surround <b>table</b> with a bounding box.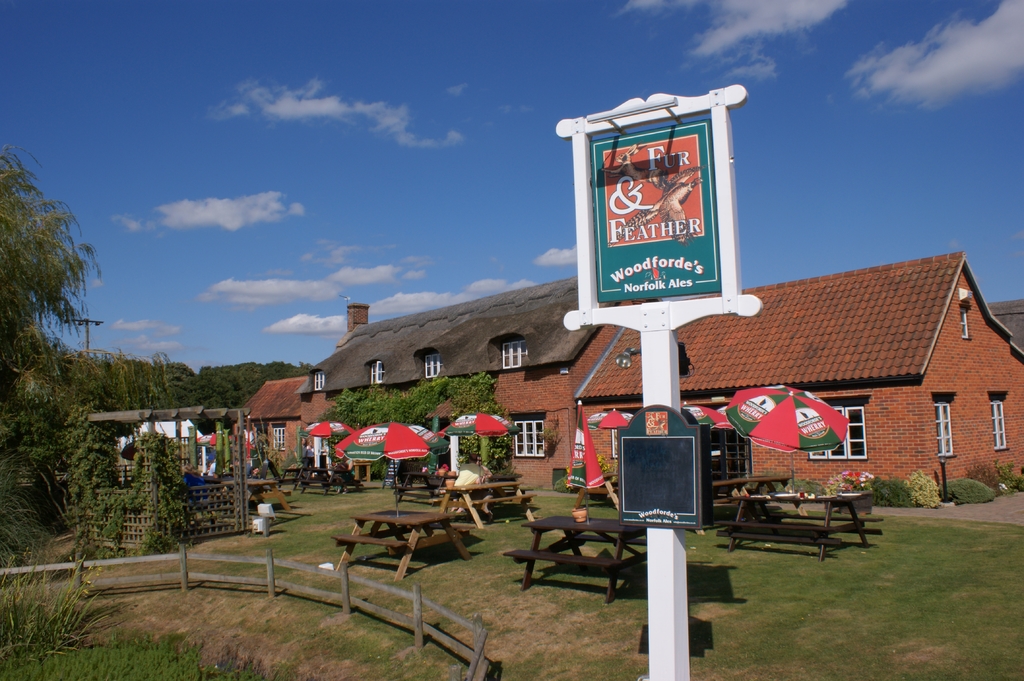
[352, 459, 377, 479].
